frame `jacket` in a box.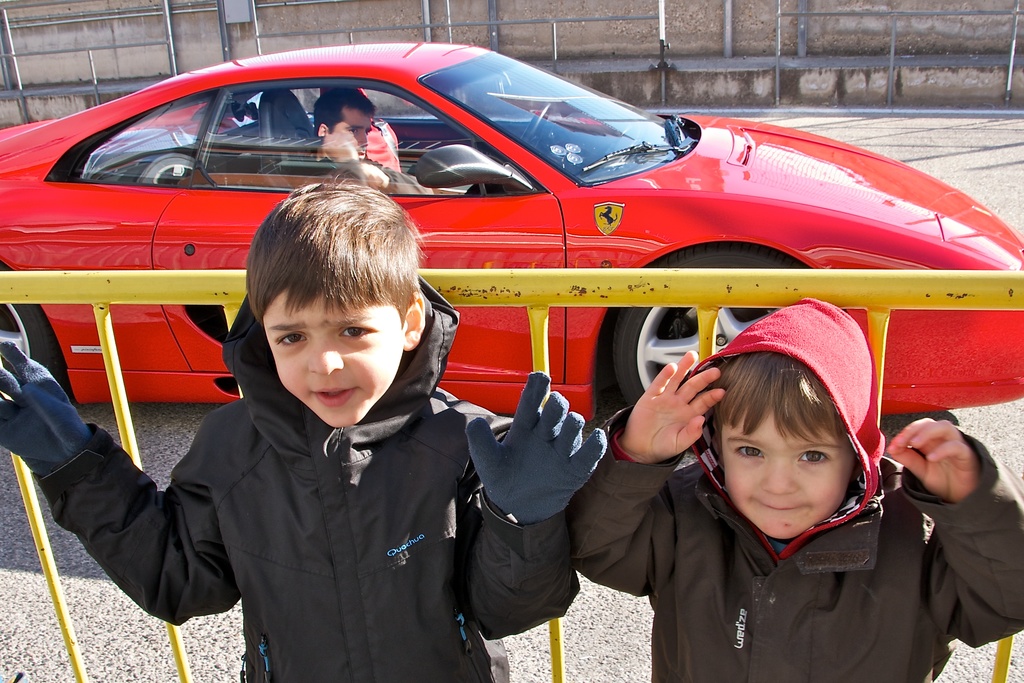
(left=100, top=276, right=508, bottom=673).
